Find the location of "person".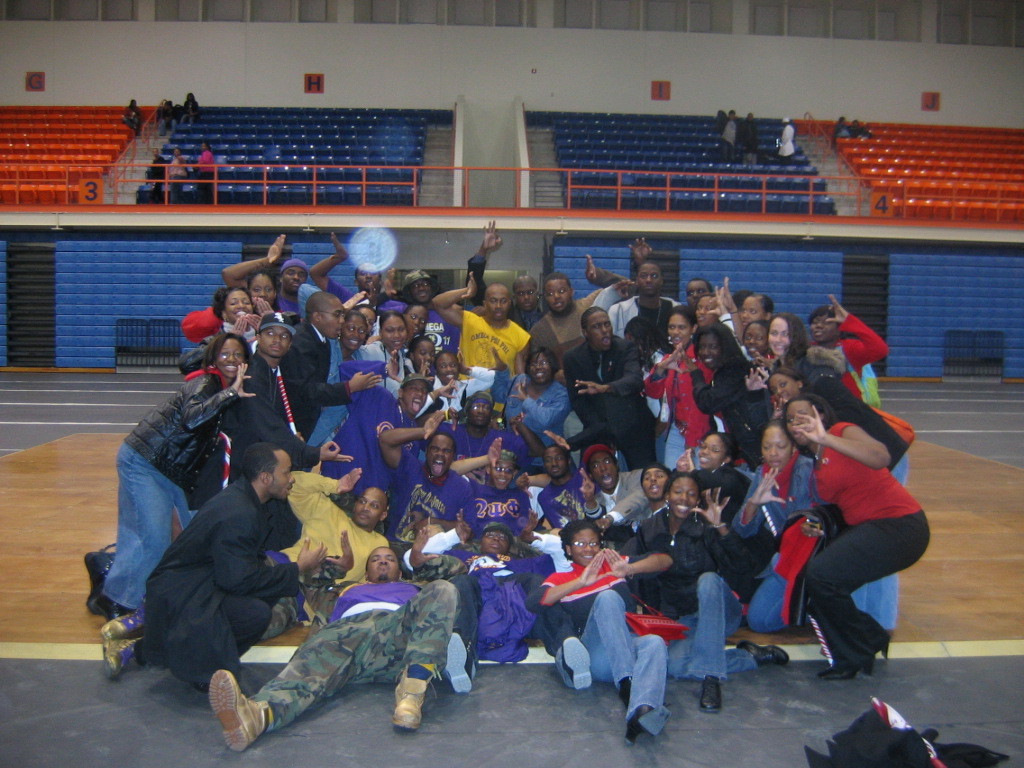
Location: {"left": 539, "top": 450, "right": 604, "bottom": 532}.
